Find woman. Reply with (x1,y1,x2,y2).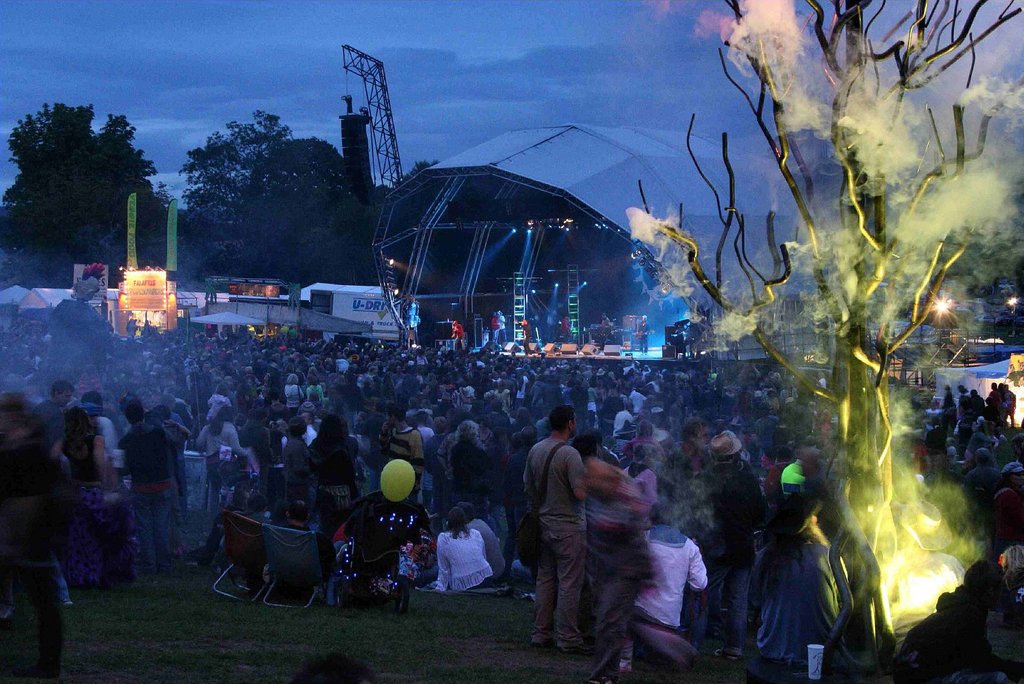
(307,411,360,573).
